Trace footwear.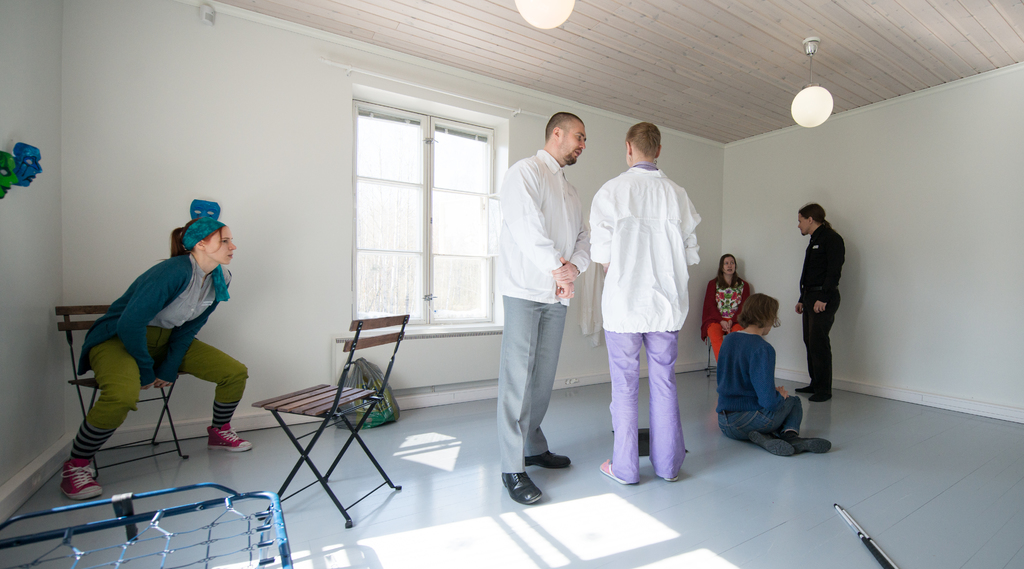
Traced to [x1=63, y1=456, x2=104, y2=504].
